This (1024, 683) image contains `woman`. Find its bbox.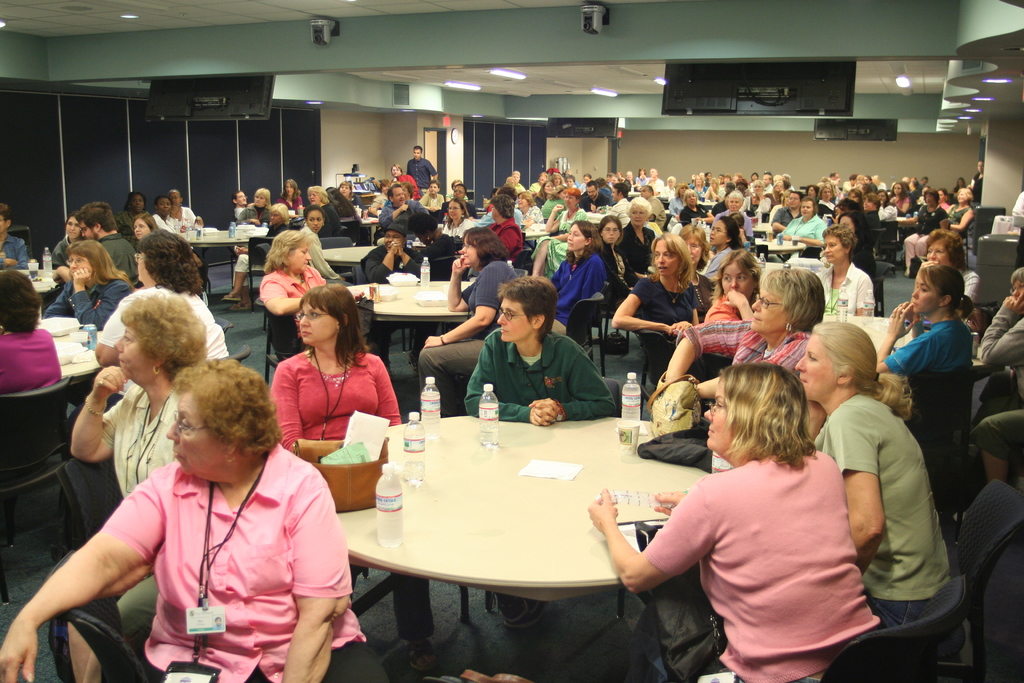
<region>708, 190, 755, 241</region>.
